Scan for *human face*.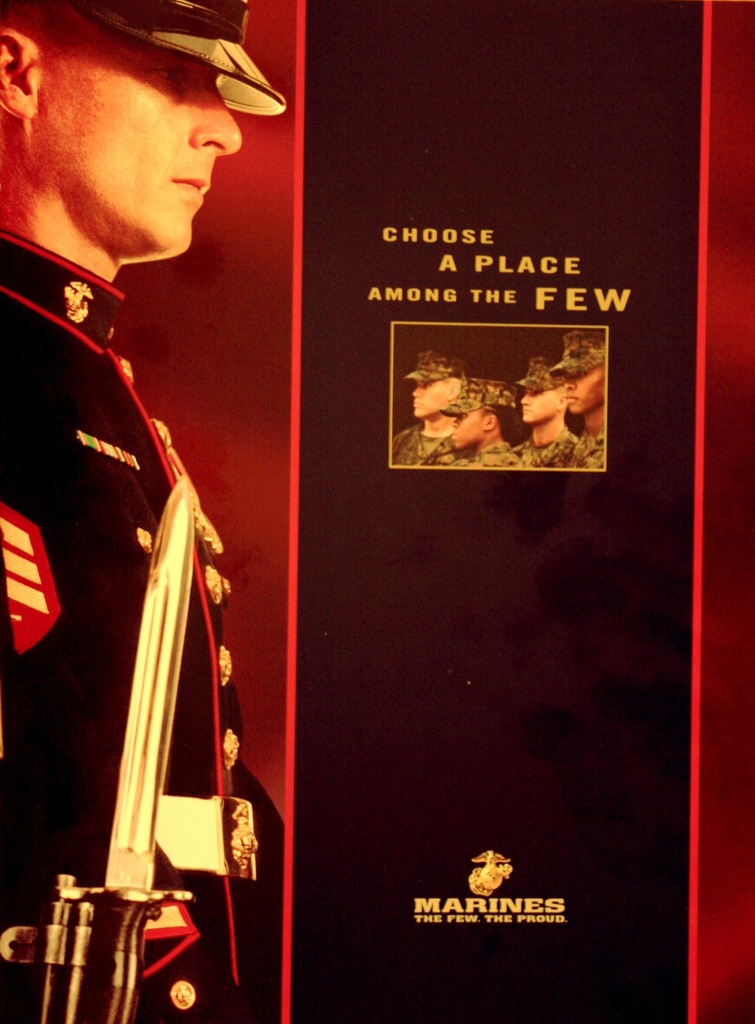
Scan result: (519, 388, 547, 422).
